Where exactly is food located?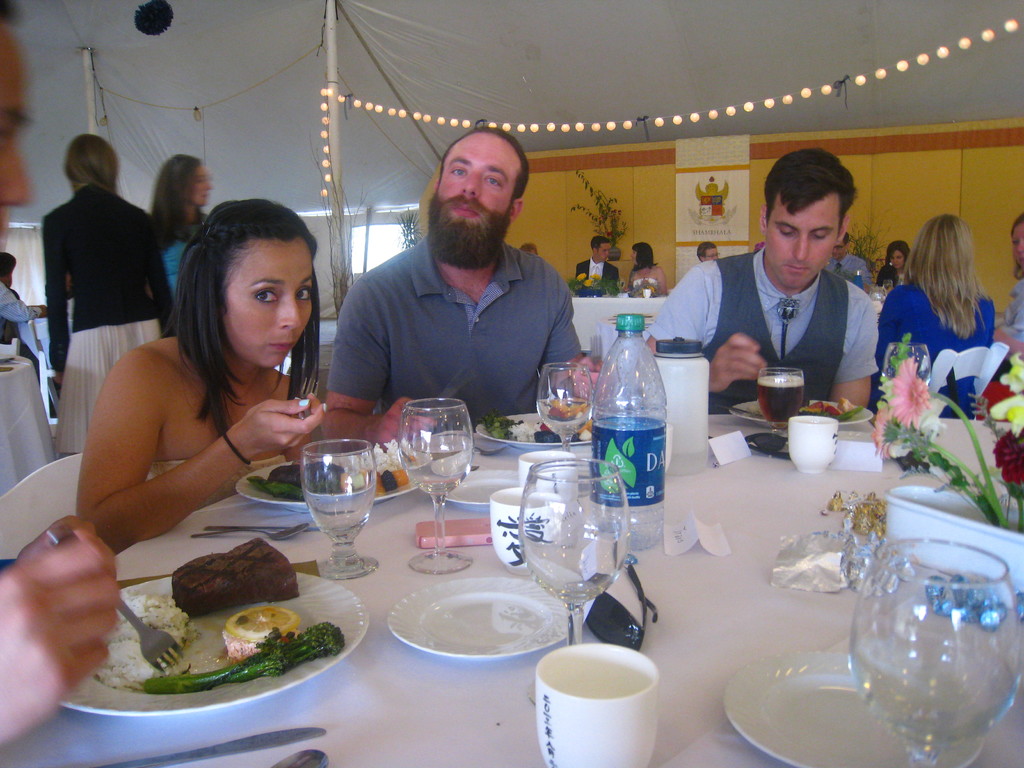
Its bounding box is {"left": 799, "top": 397, "right": 868, "bottom": 423}.
